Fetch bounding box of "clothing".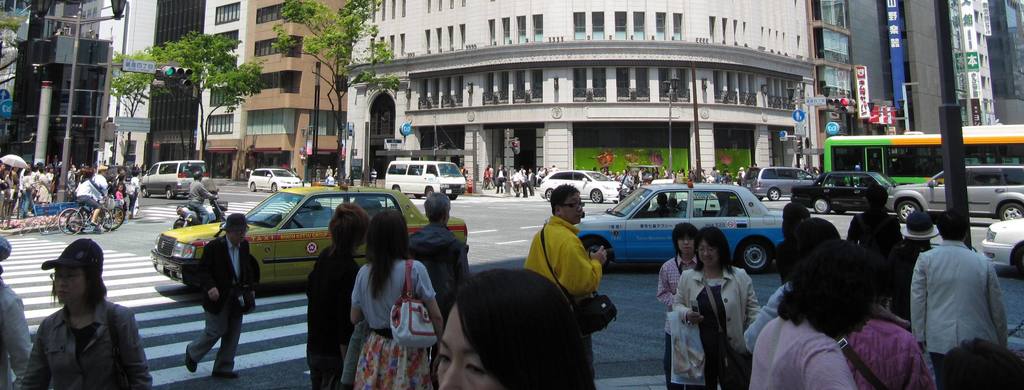
Bbox: x1=747 y1=315 x2=847 y2=389.
